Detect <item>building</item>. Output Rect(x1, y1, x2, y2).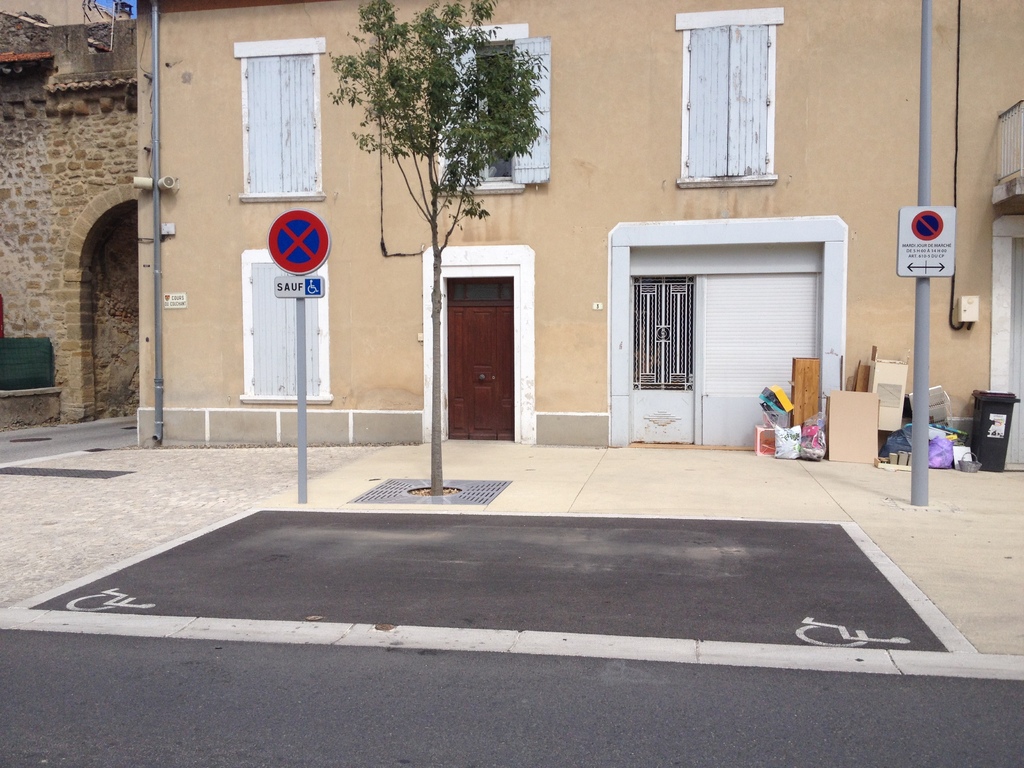
Rect(0, 3, 138, 424).
